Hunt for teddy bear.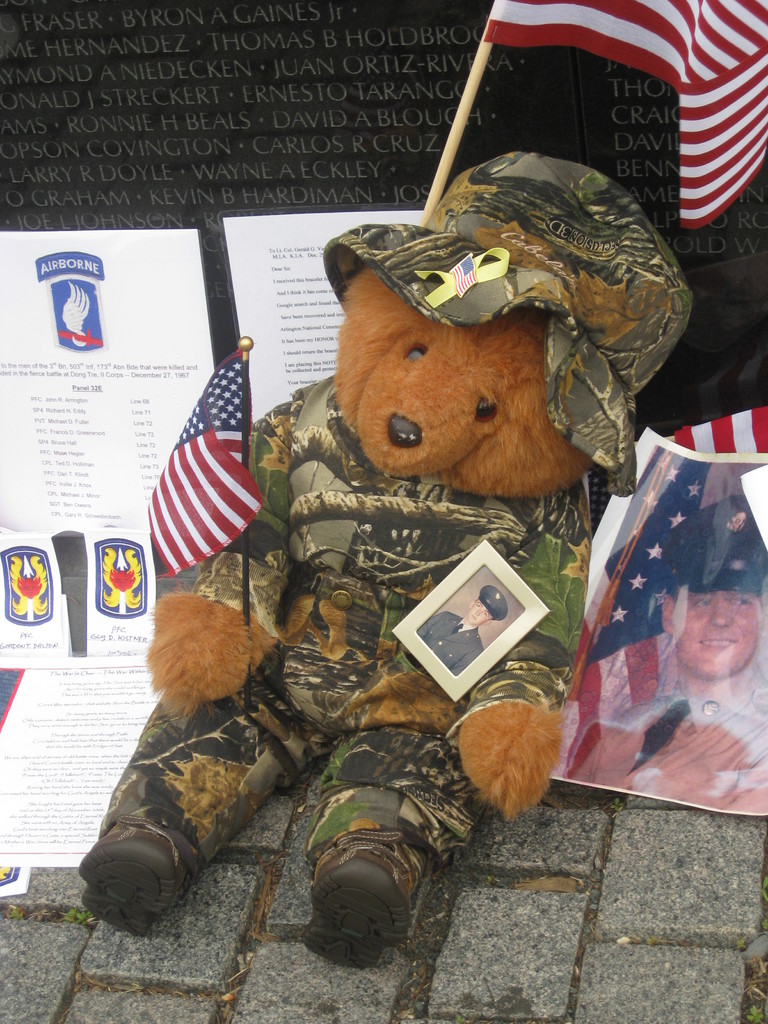
Hunted down at (left=53, top=143, right=699, bottom=982).
